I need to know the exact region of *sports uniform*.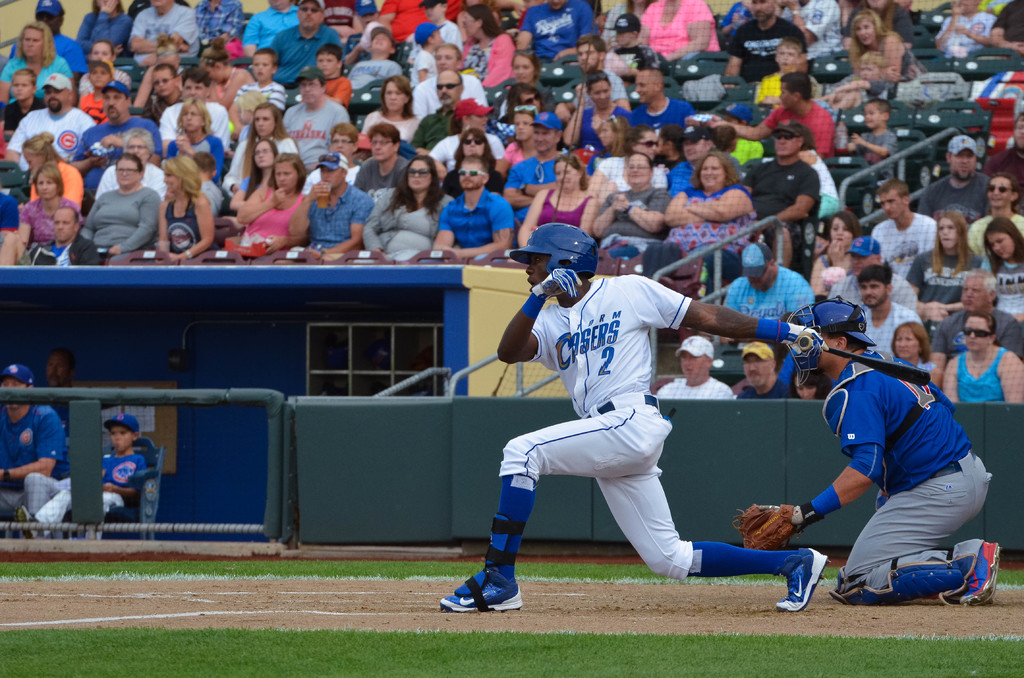
Region: [813, 346, 992, 593].
